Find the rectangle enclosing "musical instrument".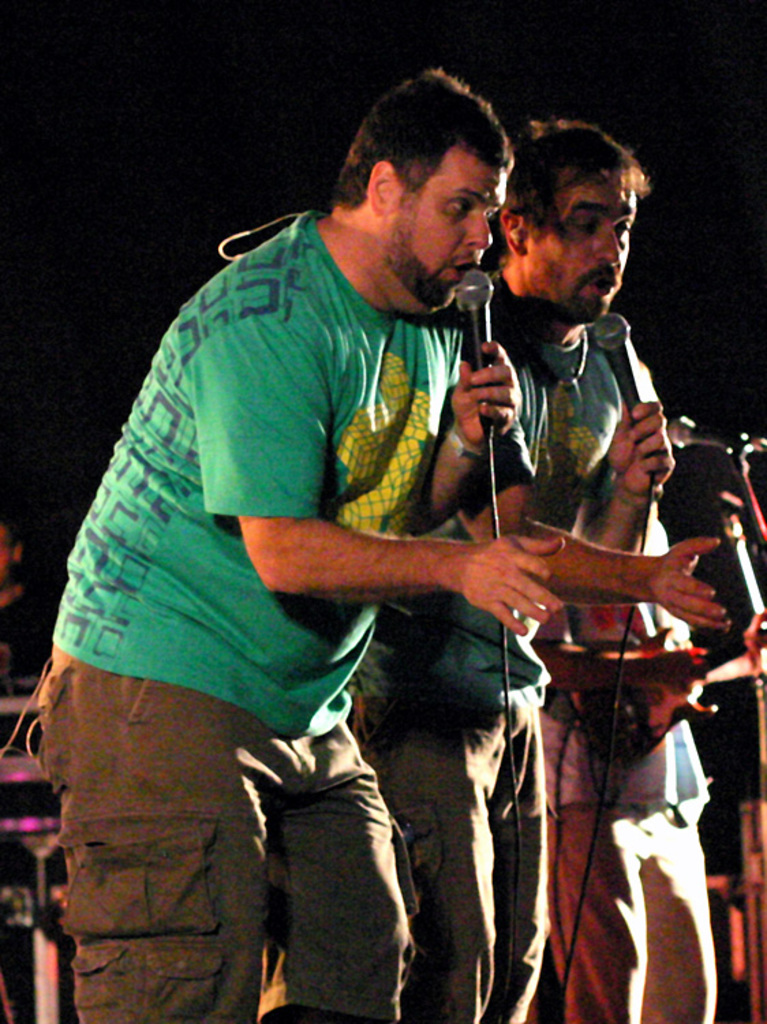
x1=577, y1=621, x2=751, y2=780.
